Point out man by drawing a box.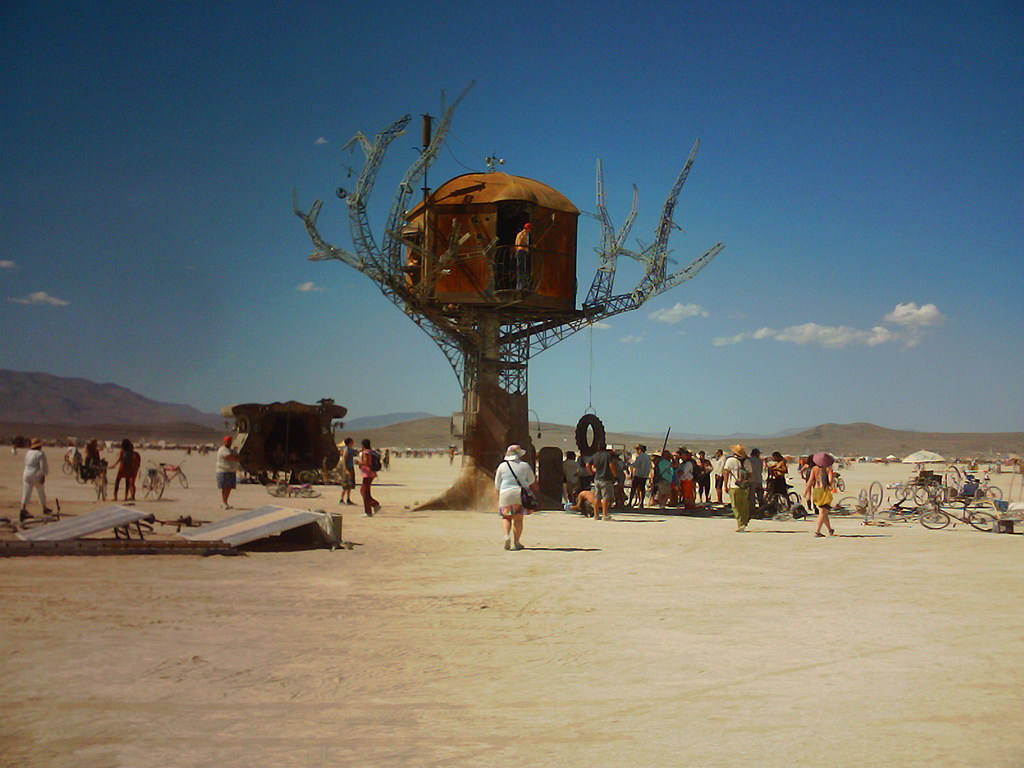
bbox=(583, 440, 615, 523).
